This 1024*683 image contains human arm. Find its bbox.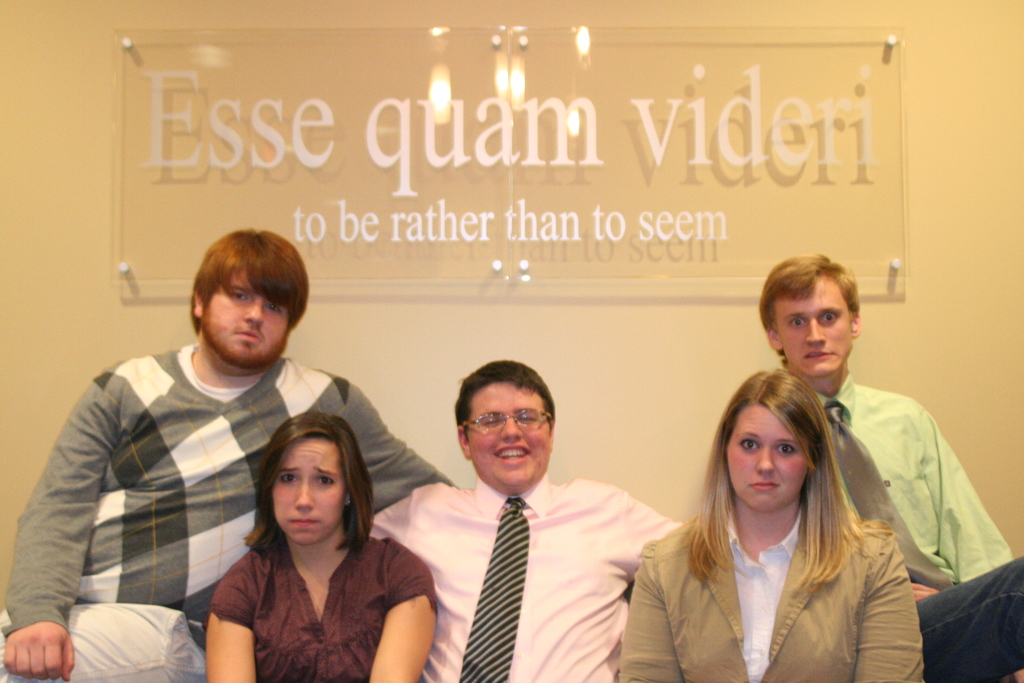
(614,483,680,587).
